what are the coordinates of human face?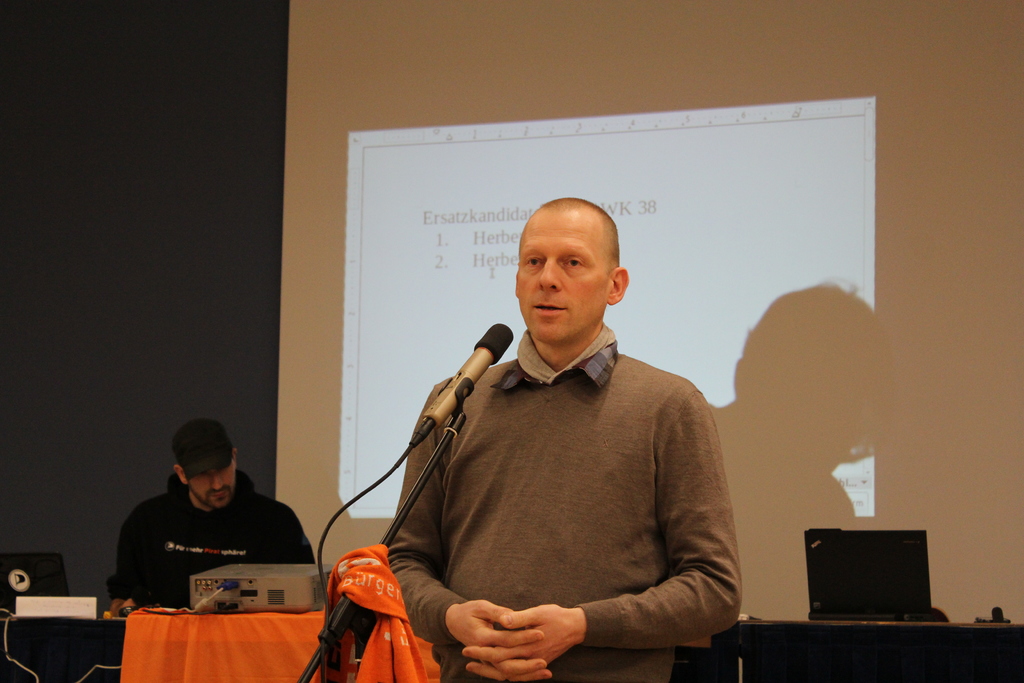
Rect(517, 206, 609, 342).
